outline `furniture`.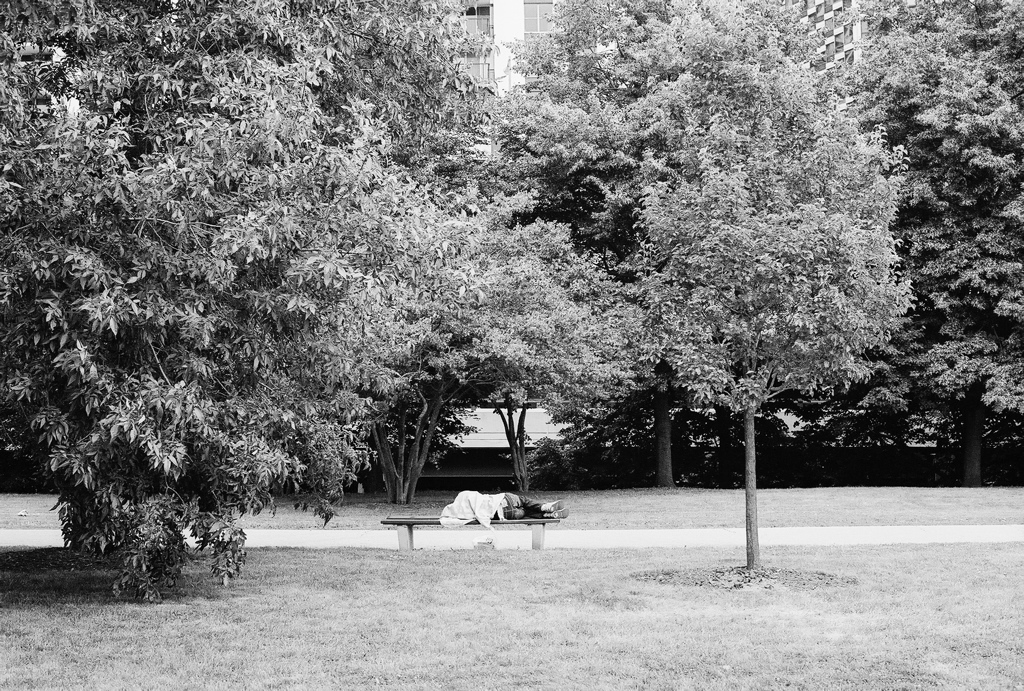
Outline: l=380, t=517, r=565, b=550.
